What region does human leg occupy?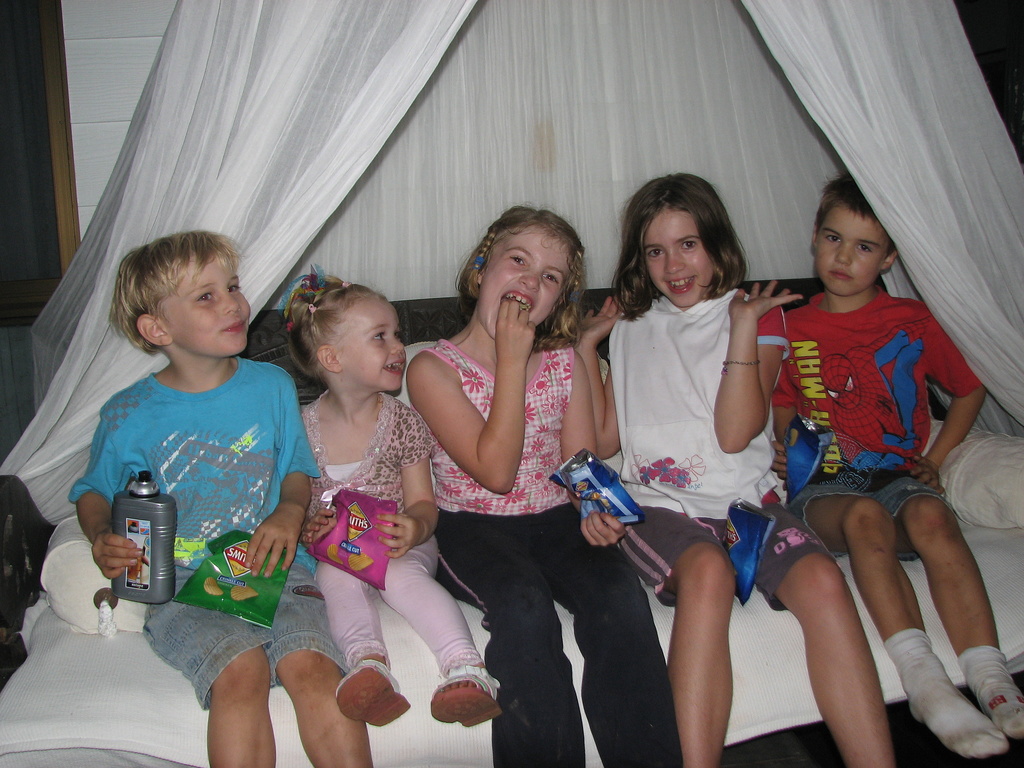
locate(753, 500, 900, 766).
